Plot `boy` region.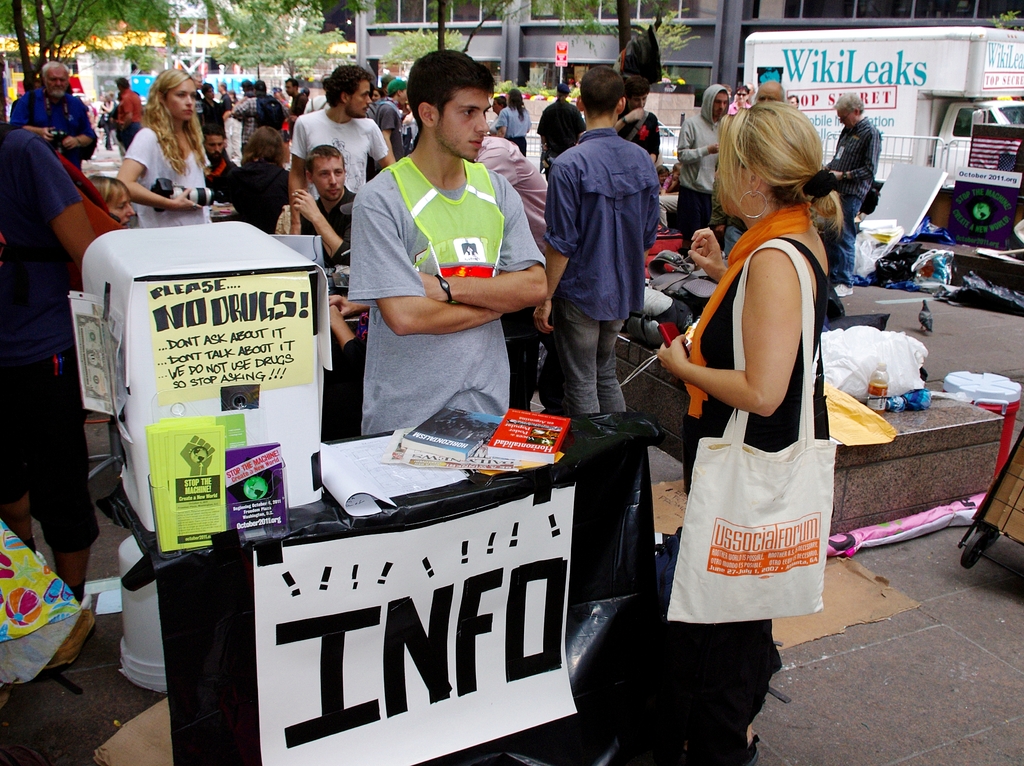
Plotted at (left=658, top=161, right=680, bottom=193).
